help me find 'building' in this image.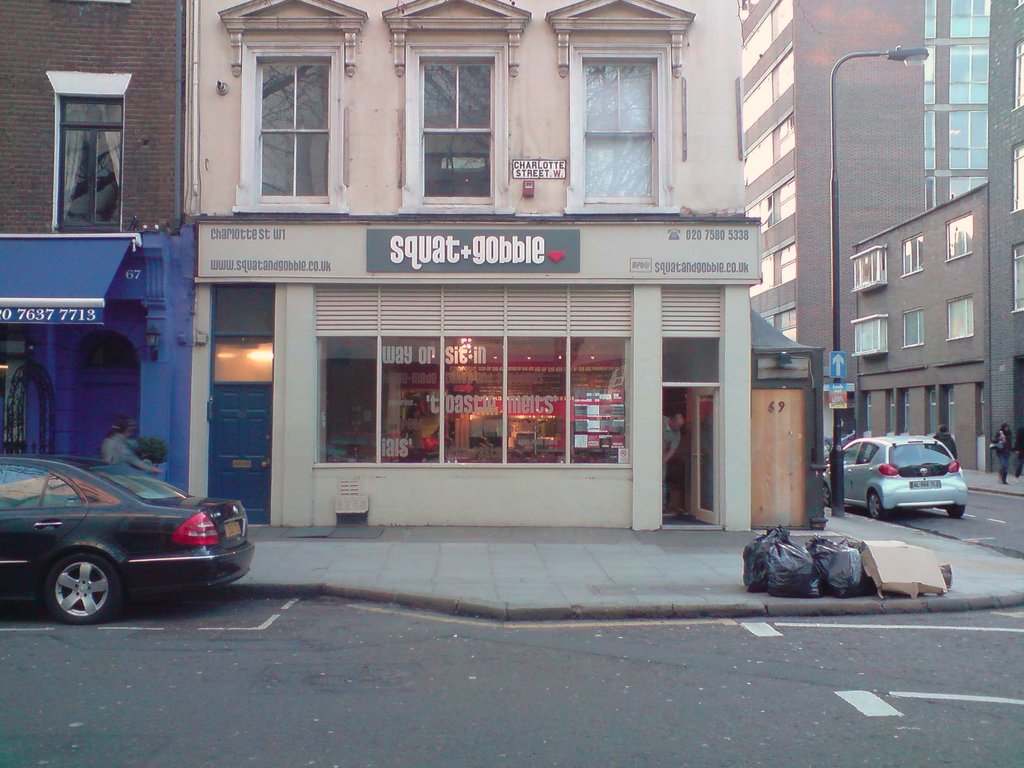
Found it: [x1=742, y1=0, x2=1023, y2=479].
